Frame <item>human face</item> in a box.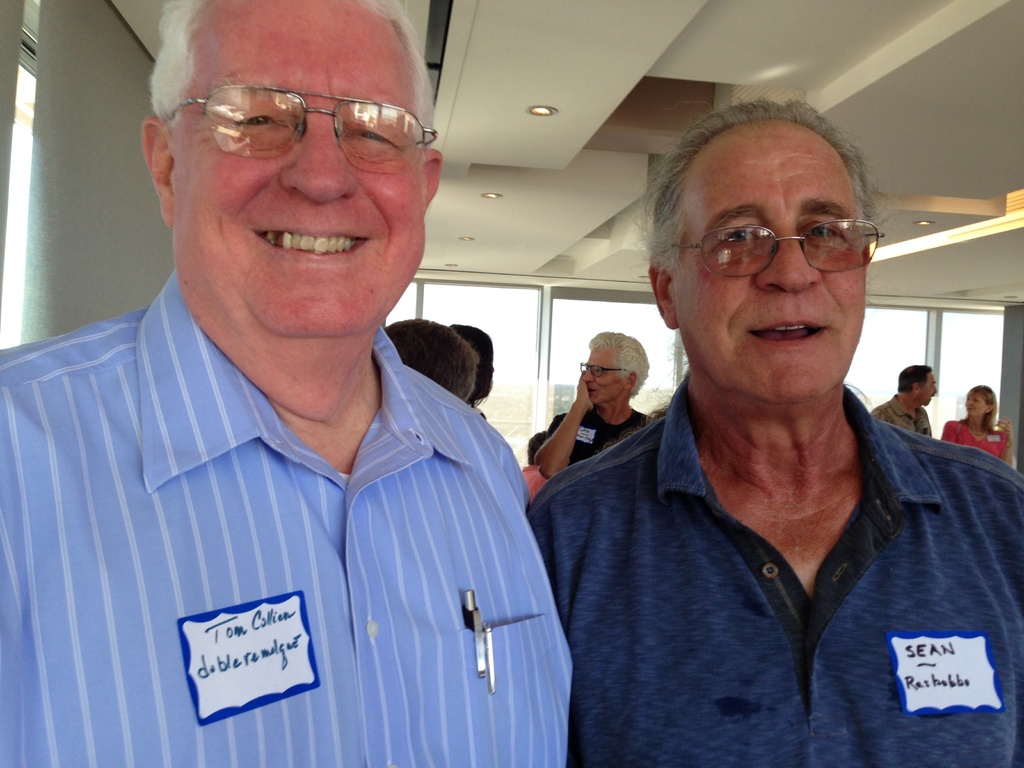
584:348:616:404.
